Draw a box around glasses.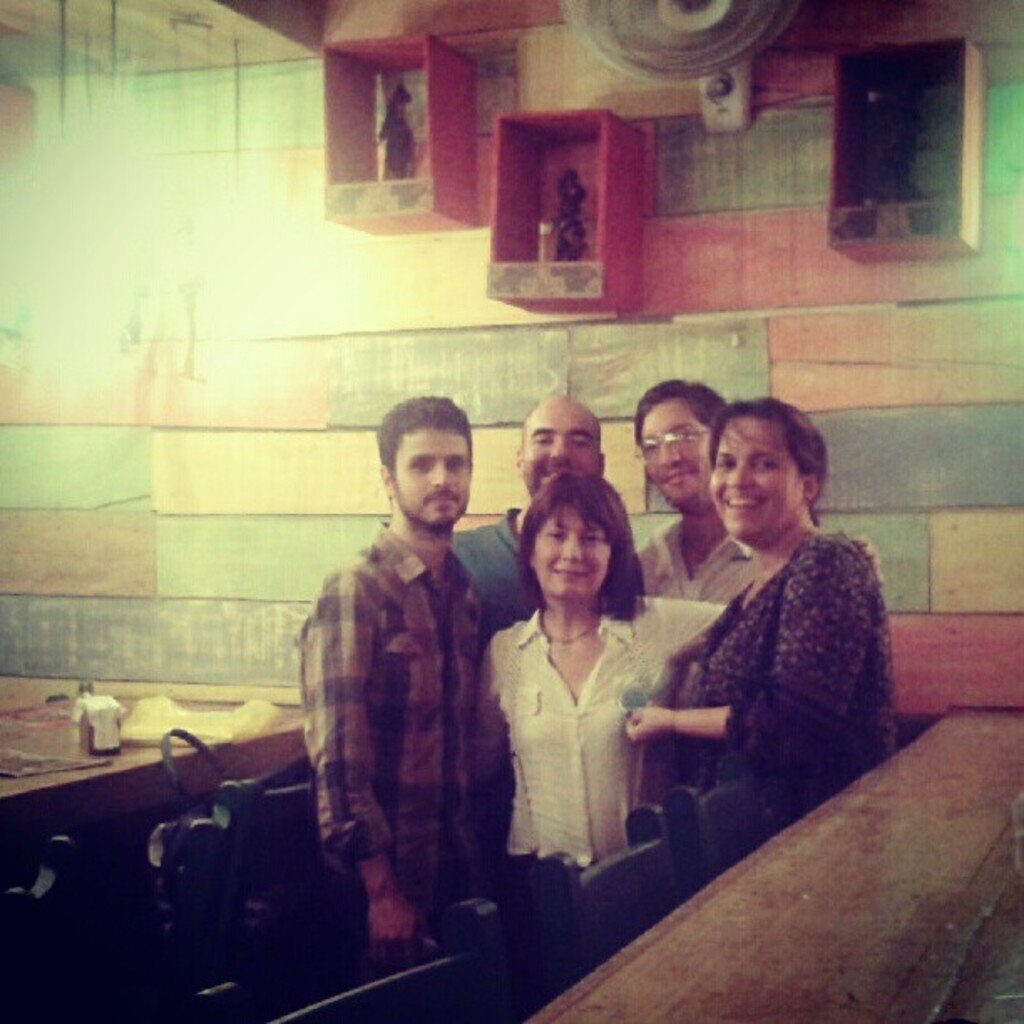
<bbox>636, 425, 713, 467</bbox>.
